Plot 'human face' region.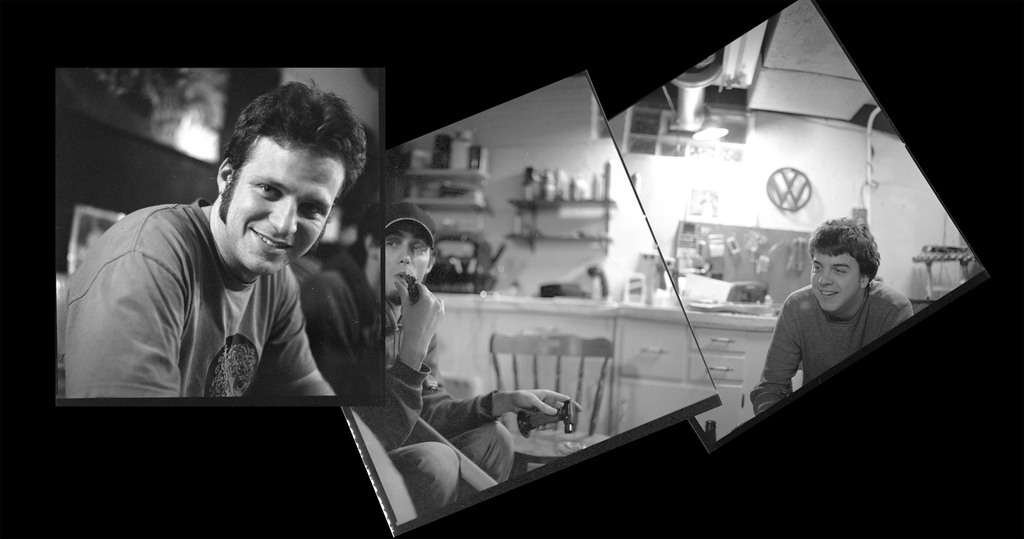
Plotted at x1=375 y1=229 x2=433 y2=294.
